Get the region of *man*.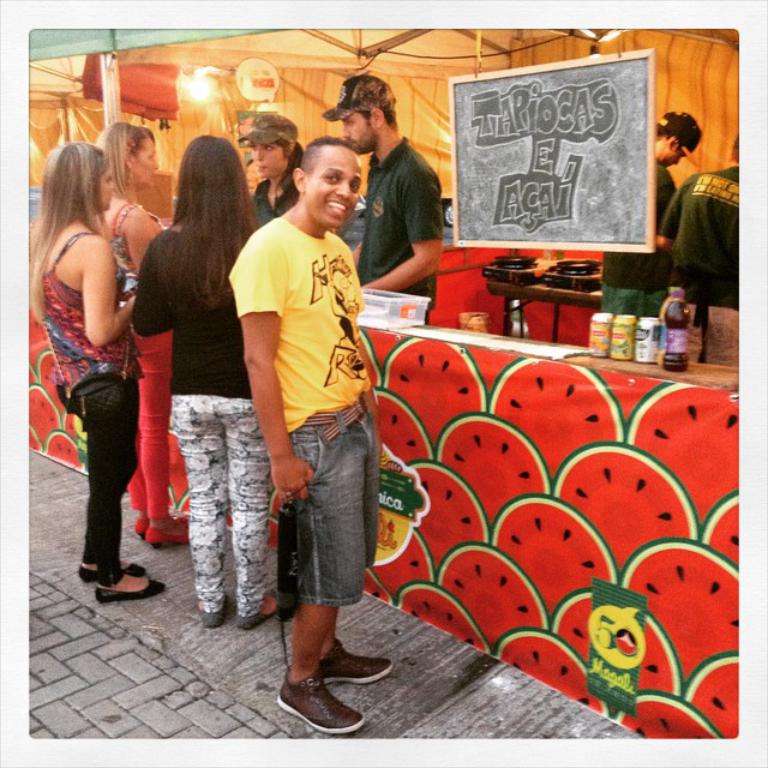
324/74/446/328.
